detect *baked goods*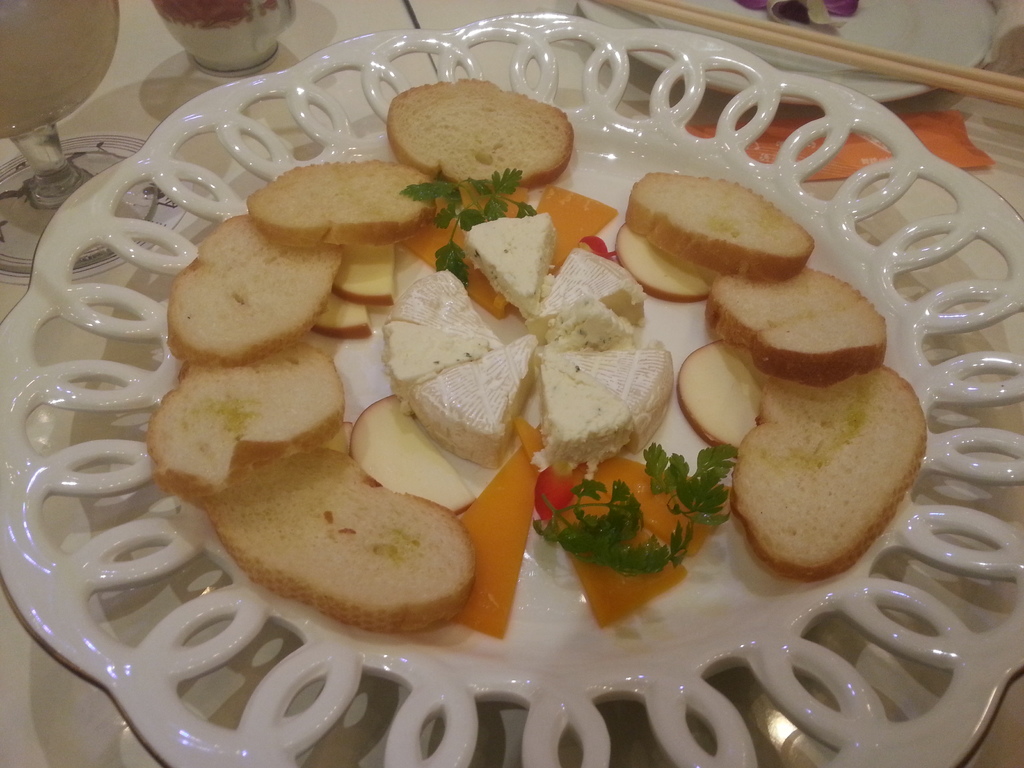
(727,360,928,584)
